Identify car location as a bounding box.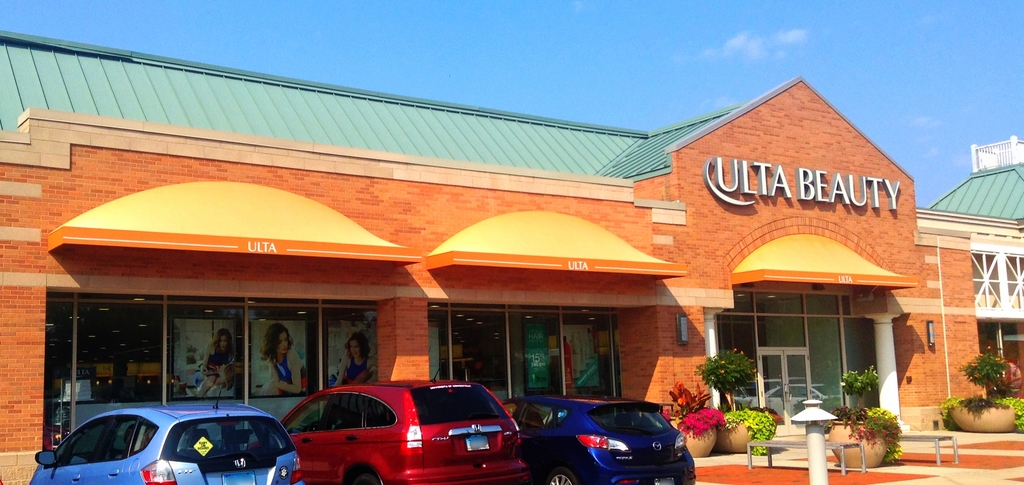
left=279, top=384, right=534, bottom=484.
